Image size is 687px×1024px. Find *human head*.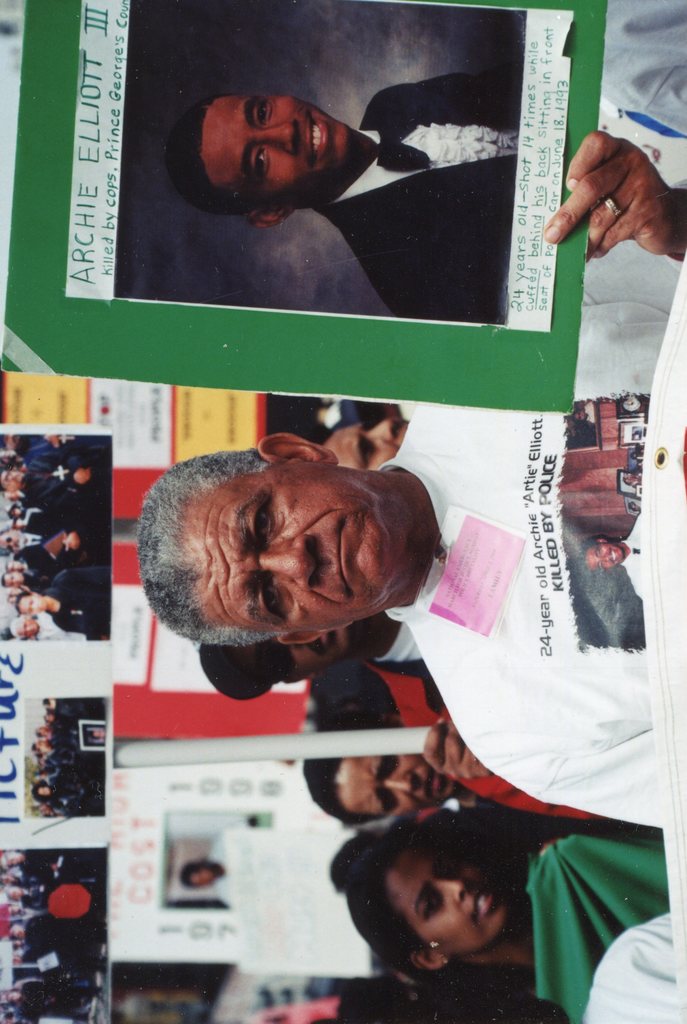
region(577, 534, 626, 575).
